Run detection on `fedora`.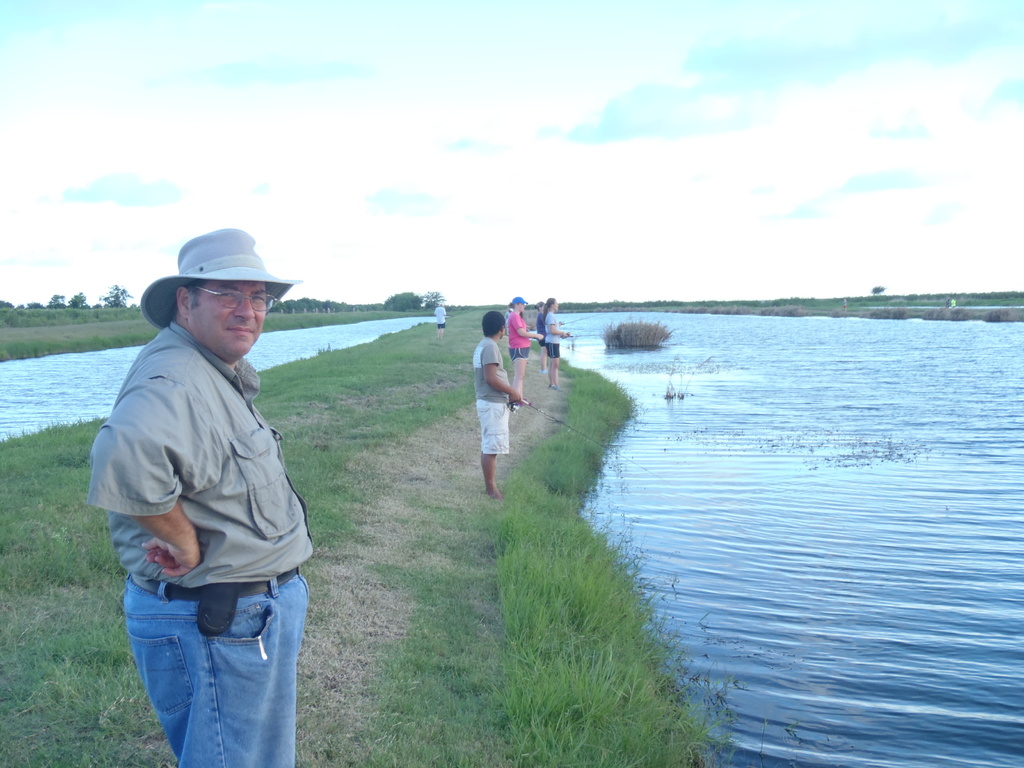
Result: 141/225/293/328.
